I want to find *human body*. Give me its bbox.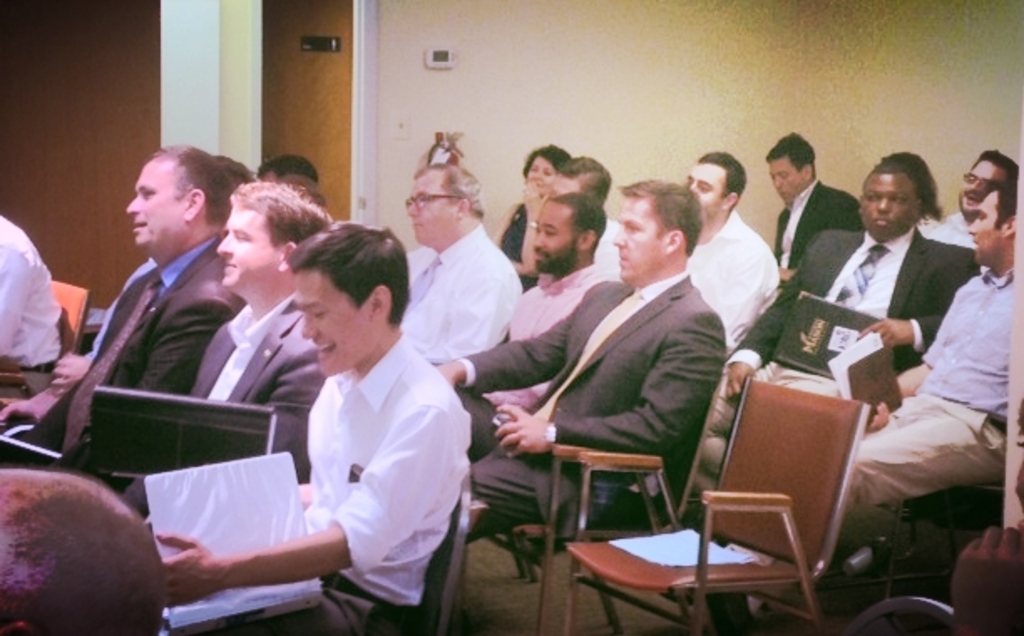
bbox=(718, 218, 979, 385).
